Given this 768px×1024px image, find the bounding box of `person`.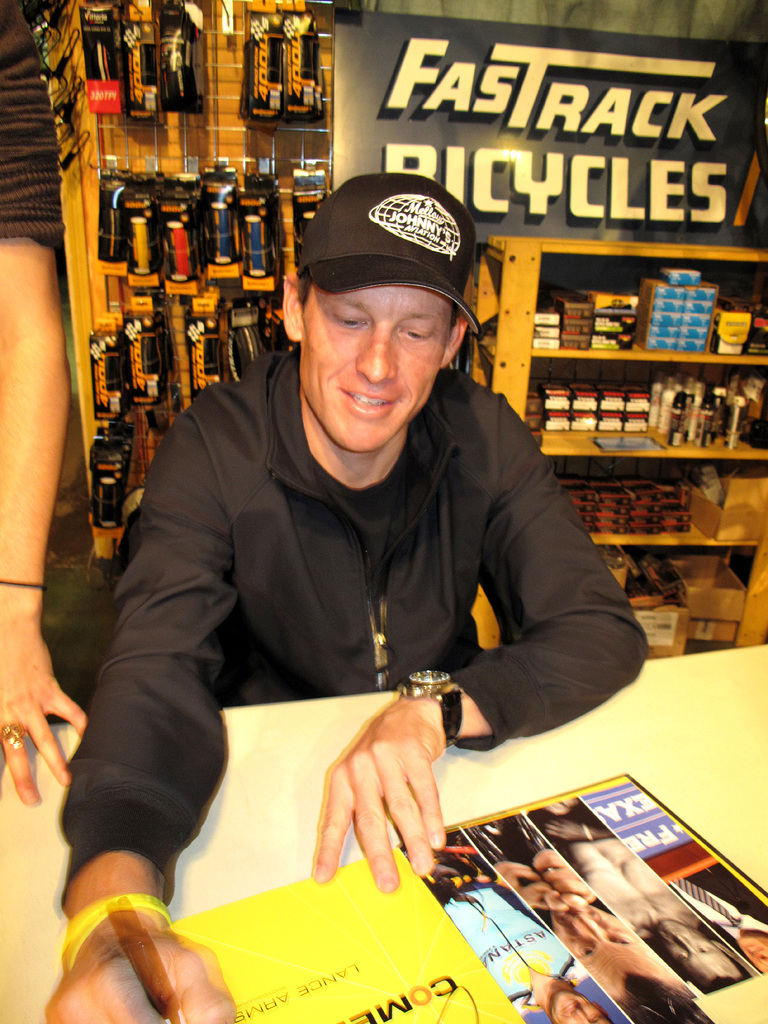
left=547, top=817, right=751, bottom=995.
